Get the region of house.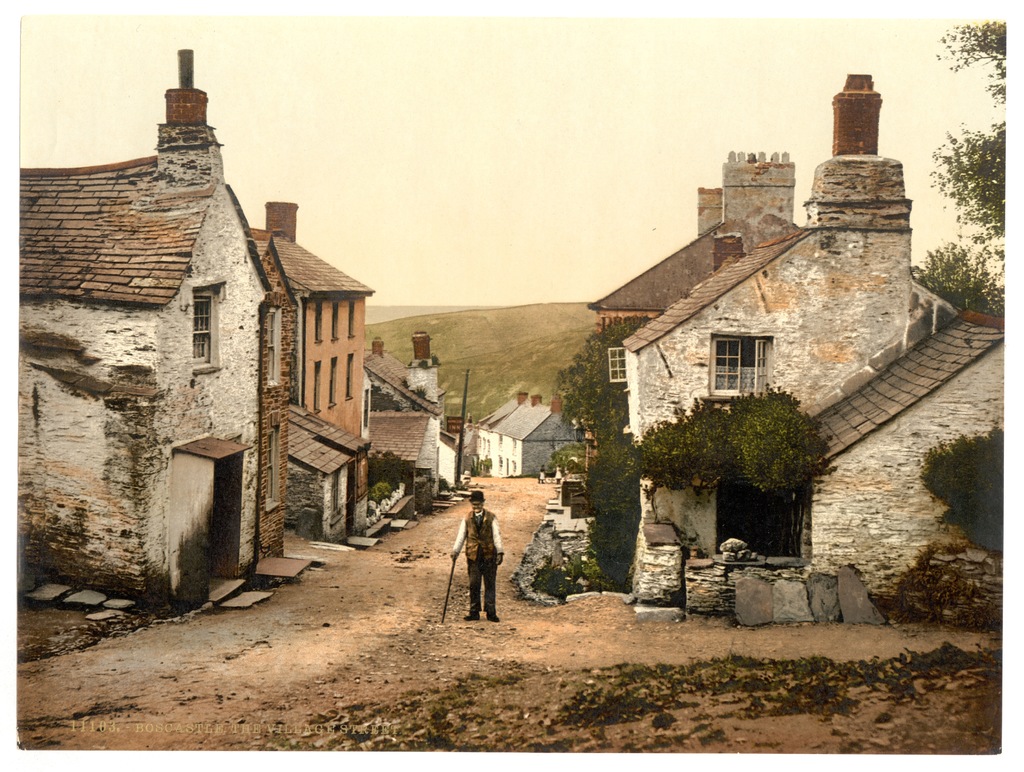
[left=586, top=68, right=1011, bottom=612].
